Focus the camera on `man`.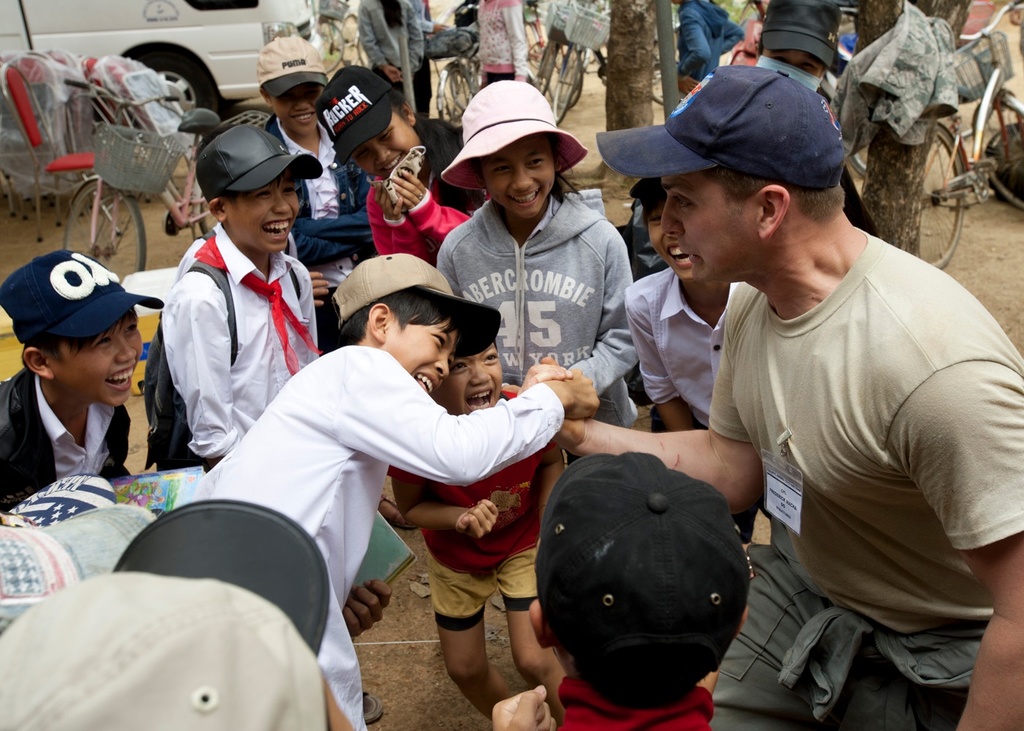
Focus region: x1=515 y1=61 x2=1023 y2=730.
